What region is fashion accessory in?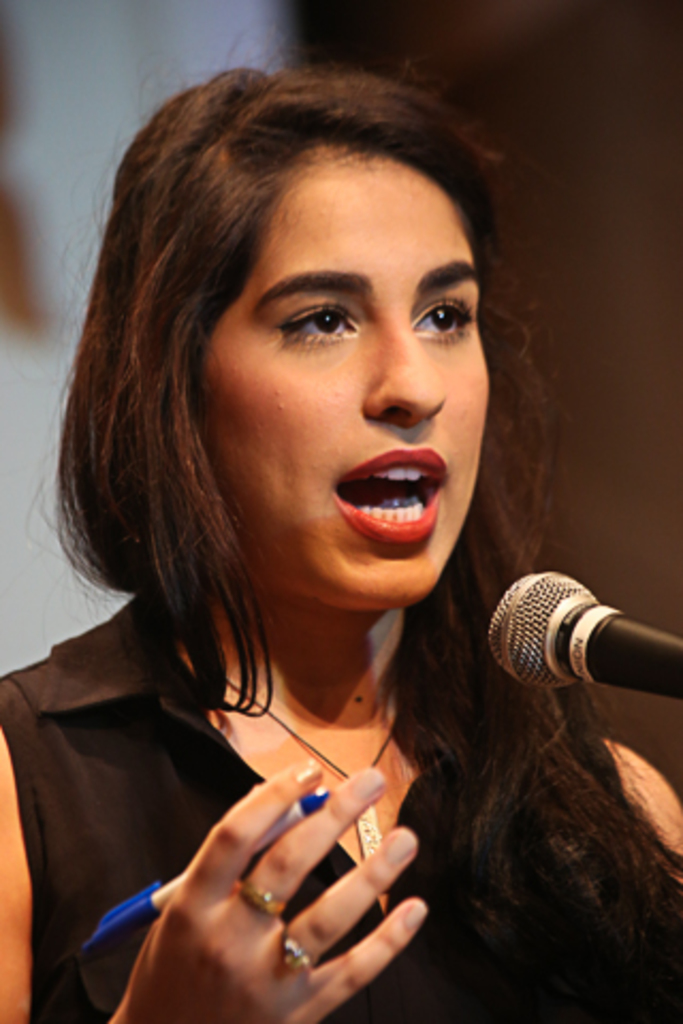
bbox(233, 879, 288, 900).
